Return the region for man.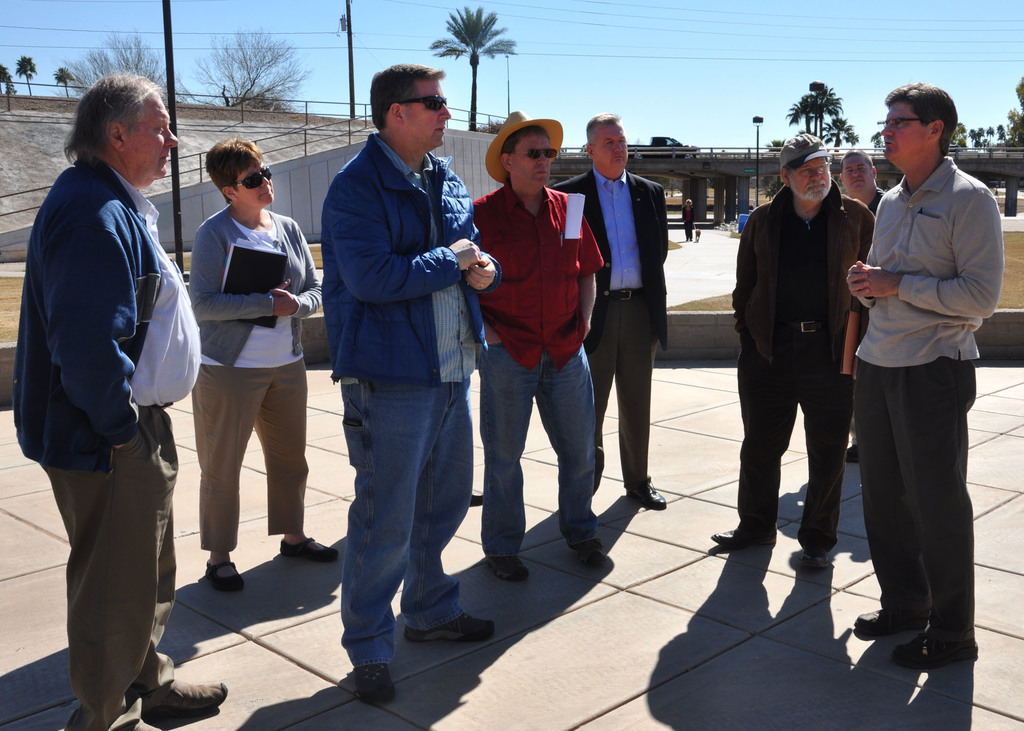
locate(335, 62, 505, 707).
